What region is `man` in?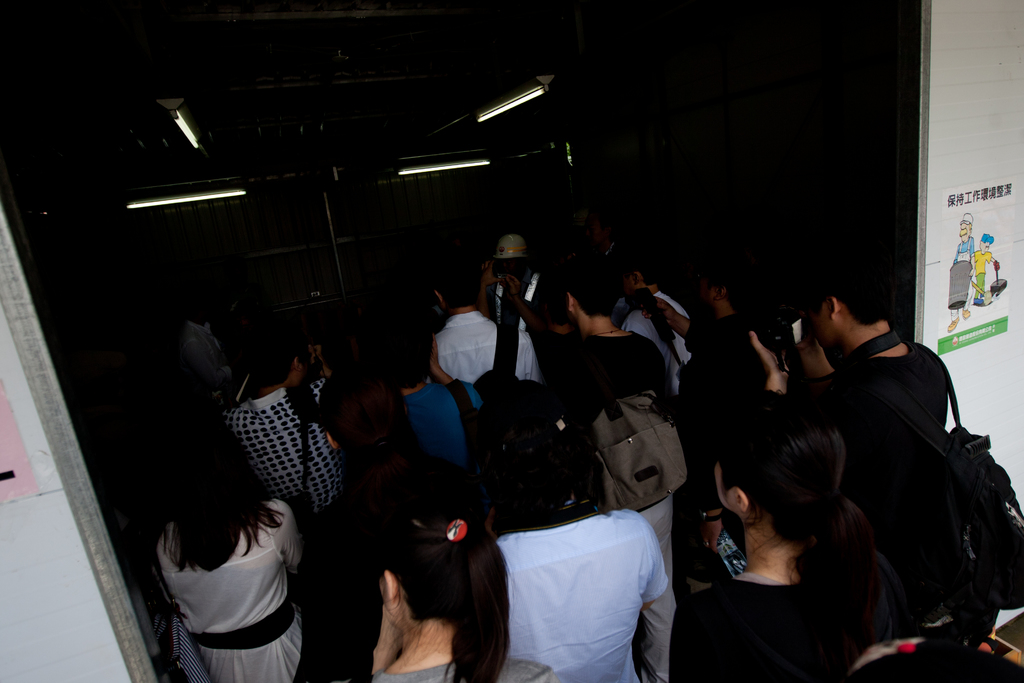
crop(583, 202, 630, 278).
